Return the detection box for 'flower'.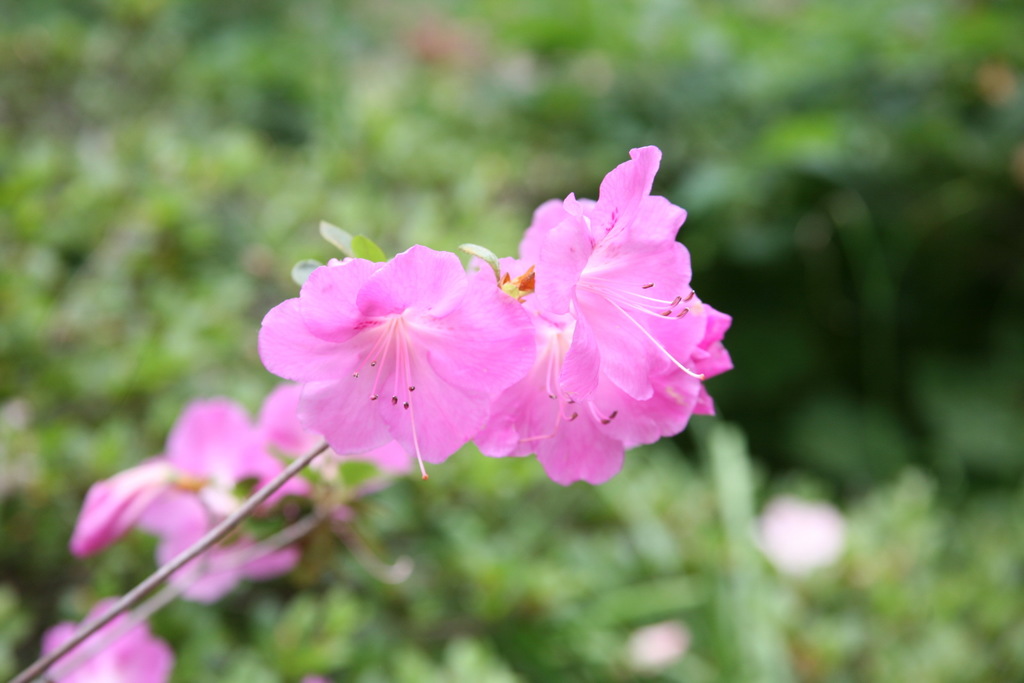
l=261, t=243, r=537, b=480.
